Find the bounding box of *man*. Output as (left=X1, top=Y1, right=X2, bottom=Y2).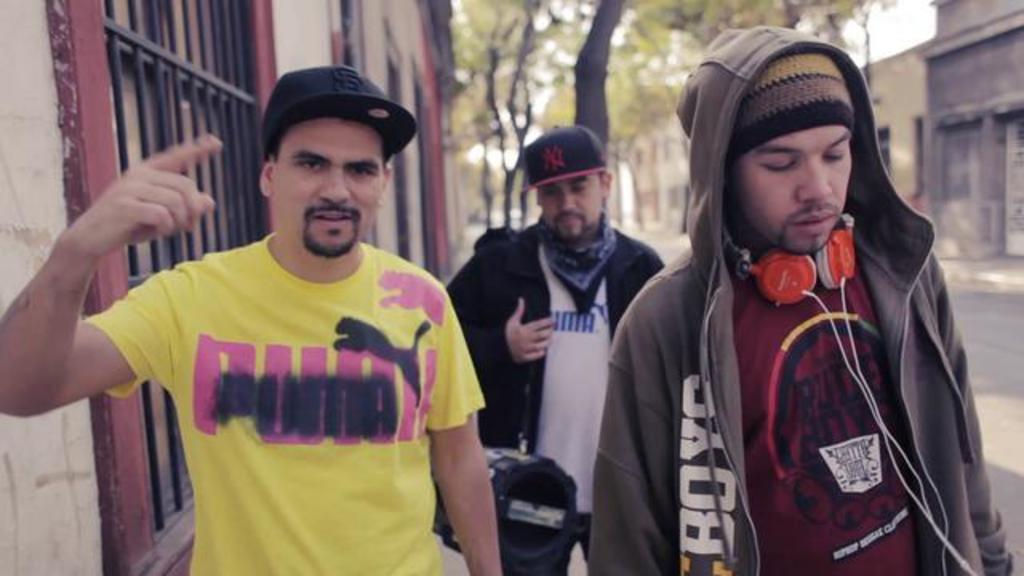
(left=584, top=21, right=1013, bottom=574).
